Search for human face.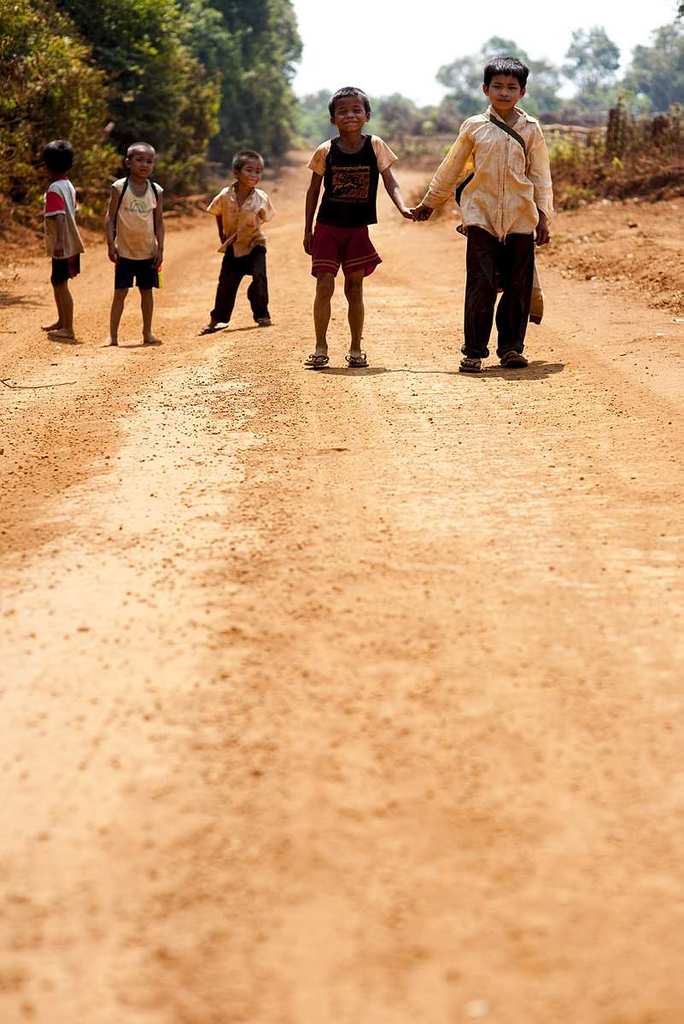
Found at x1=240 y1=159 x2=260 y2=187.
